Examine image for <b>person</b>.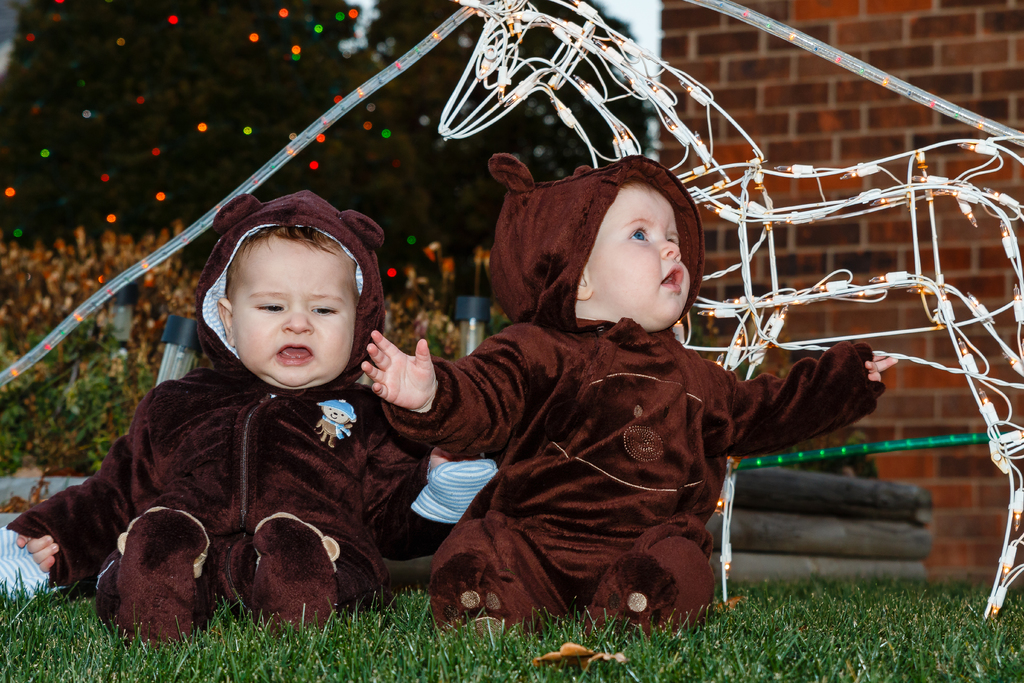
Examination result: (left=365, top=157, right=900, bottom=634).
